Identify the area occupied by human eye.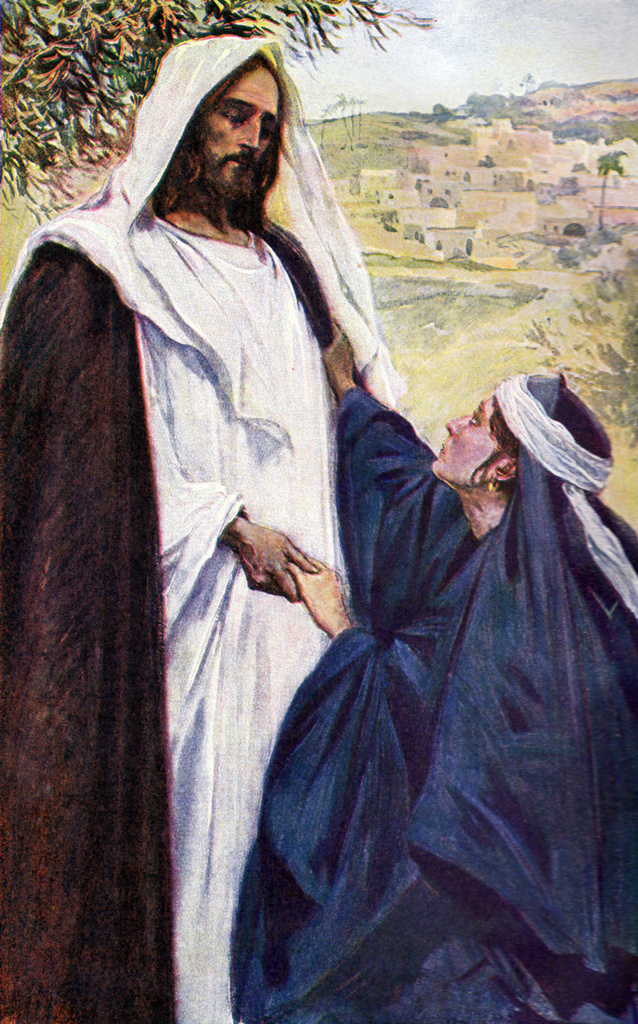
Area: [468,410,482,427].
